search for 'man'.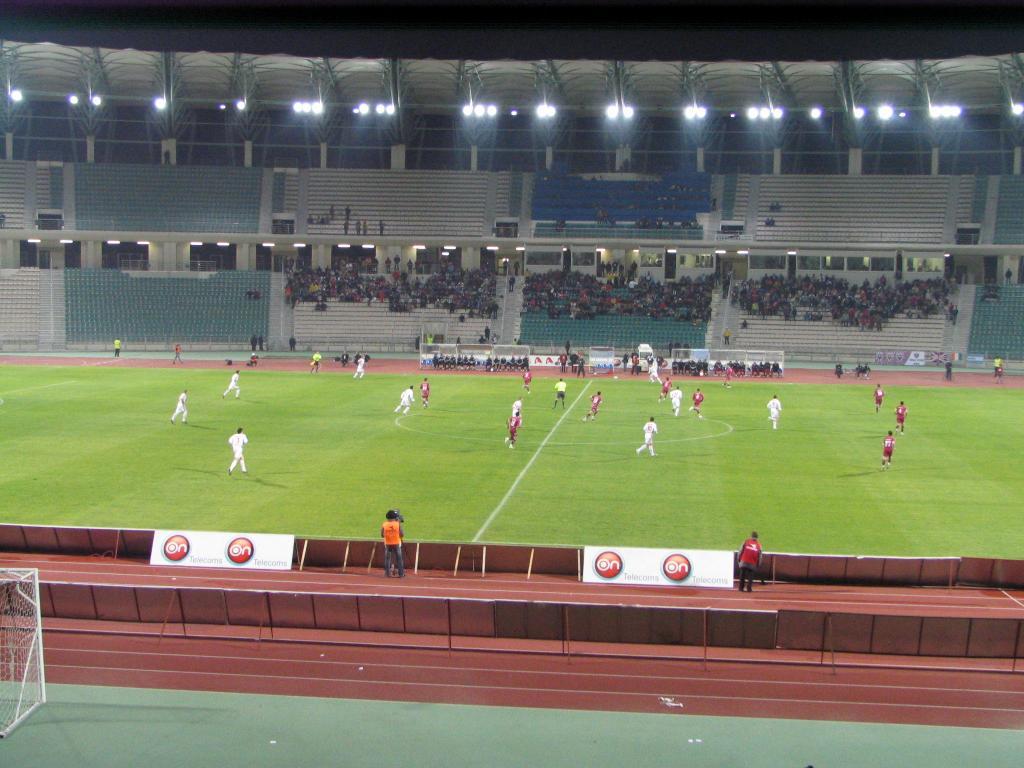
Found at BBox(408, 260, 413, 274).
